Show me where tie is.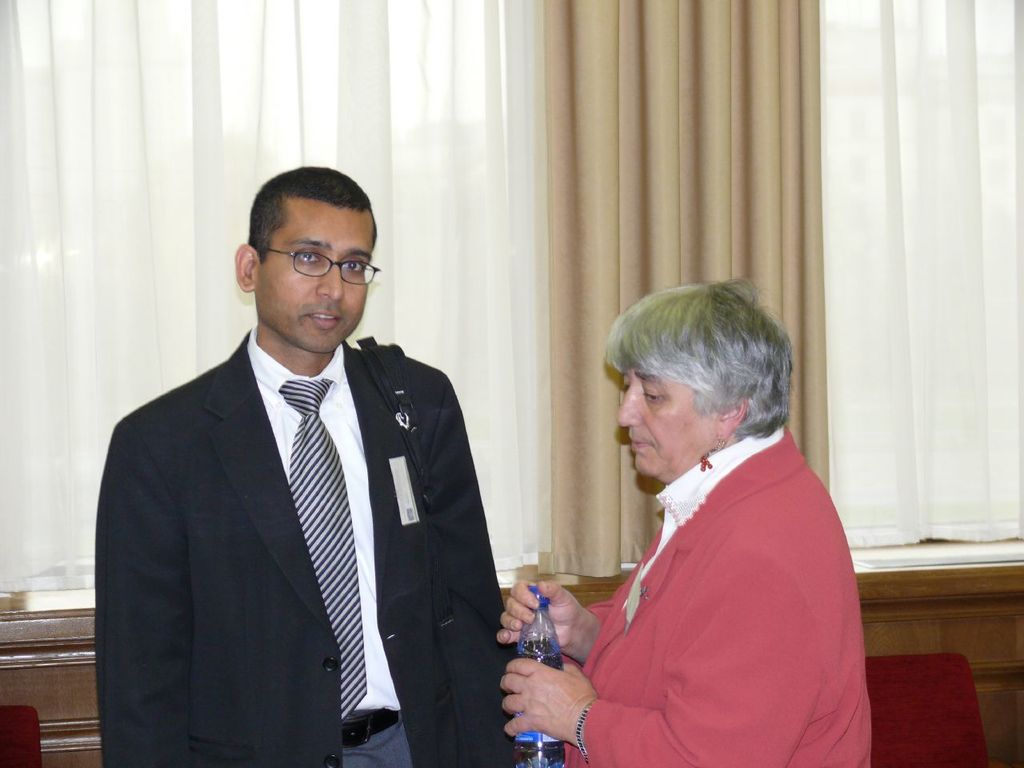
tie is at <region>278, 374, 369, 726</region>.
